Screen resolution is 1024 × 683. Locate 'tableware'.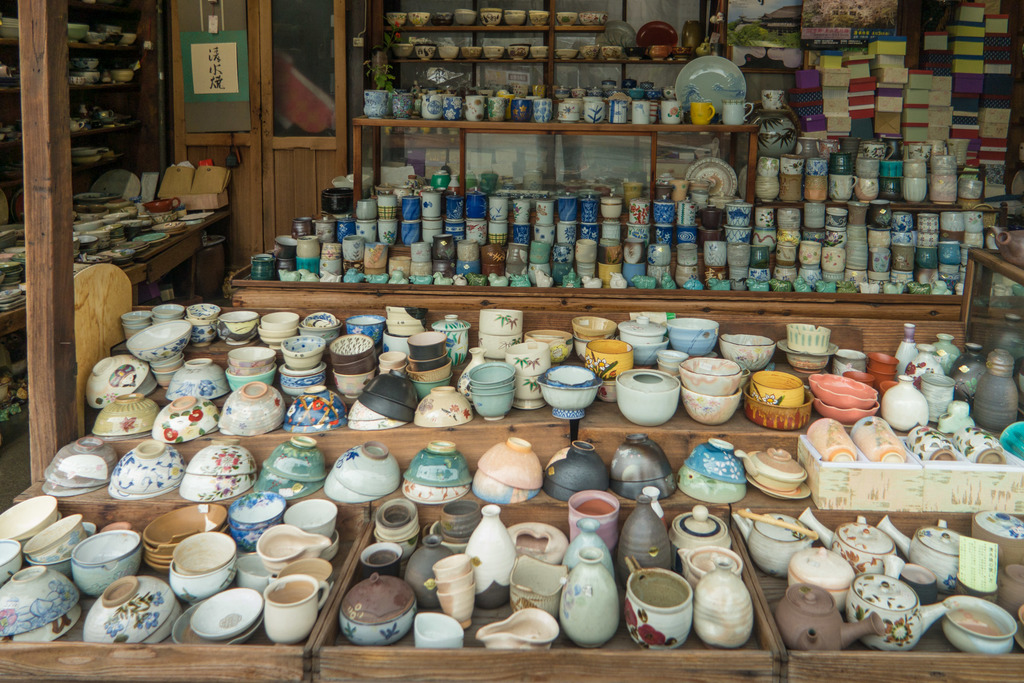
select_region(412, 245, 431, 261).
